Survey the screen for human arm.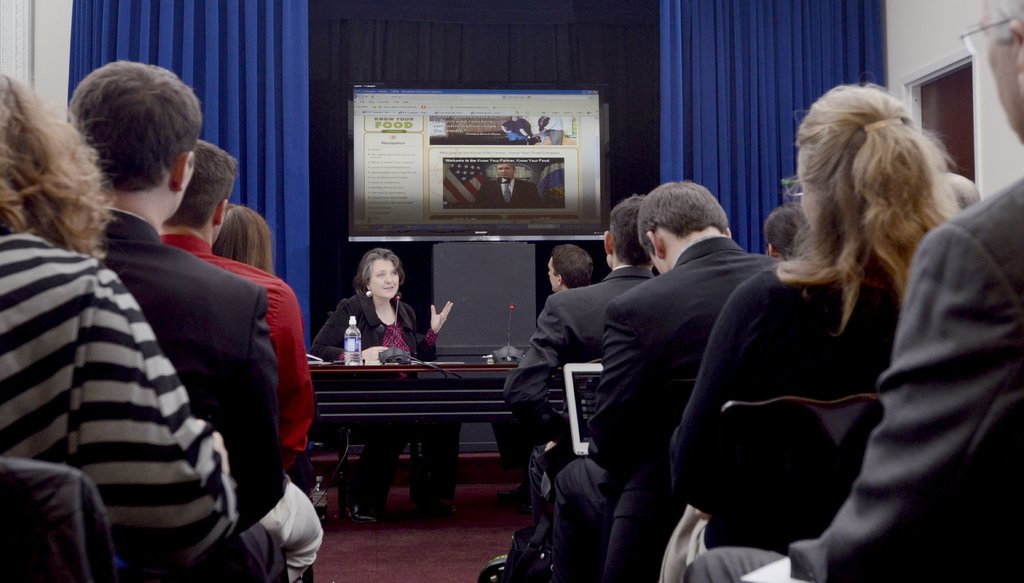
Survey found: Rect(501, 293, 594, 443).
